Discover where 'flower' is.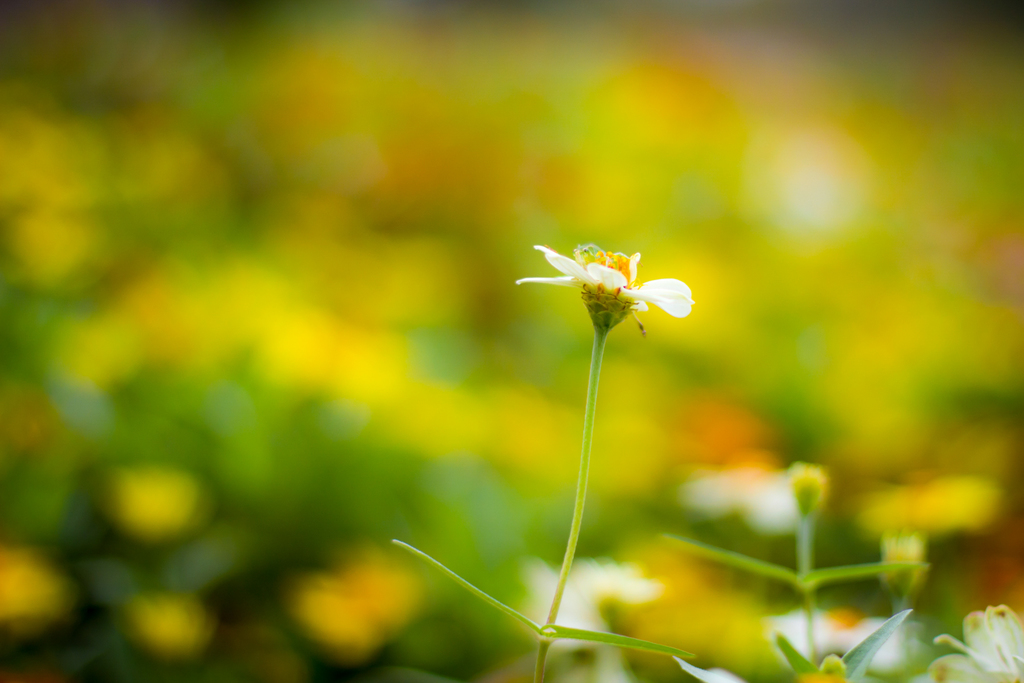
Discovered at locate(765, 604, 927, 672).
